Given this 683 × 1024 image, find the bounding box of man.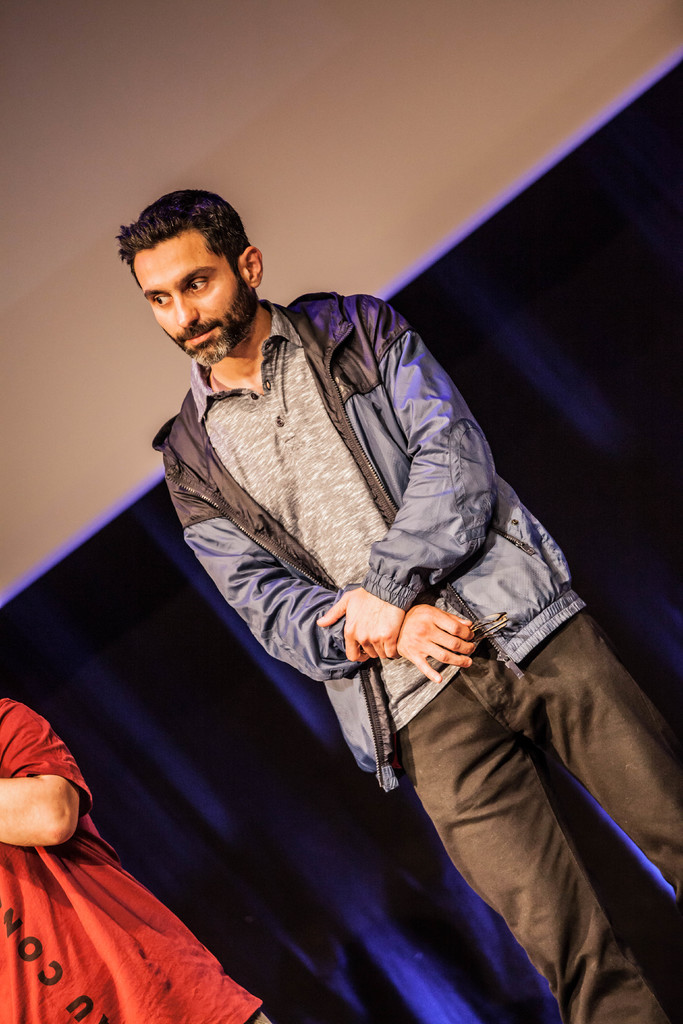
(101, 200, 638, 998).
